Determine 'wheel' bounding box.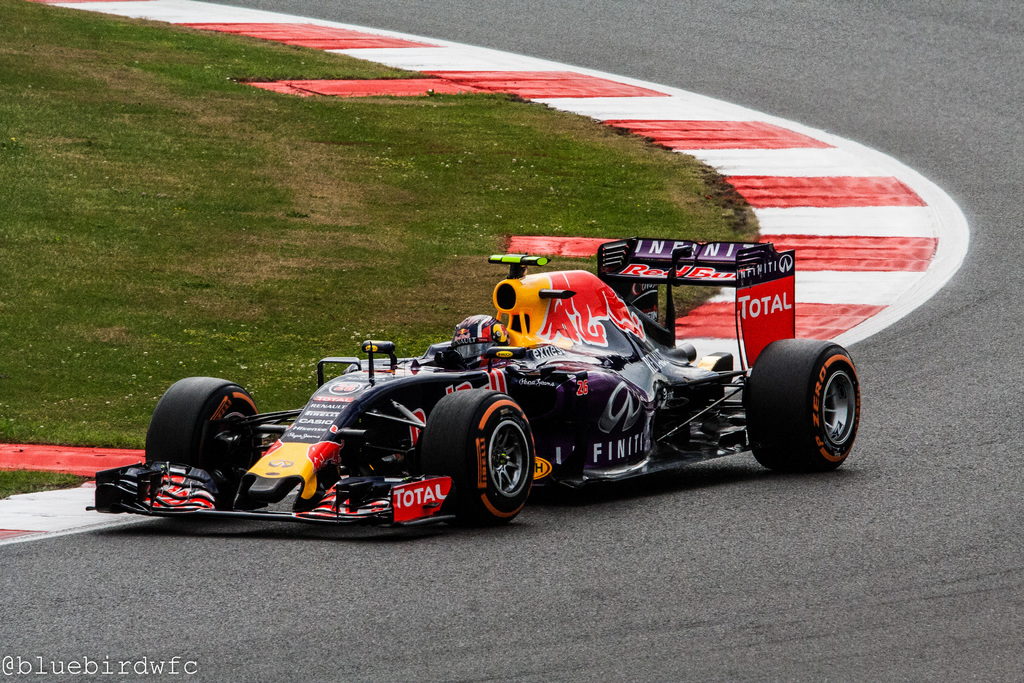
Determined: [left=742, top=334, right=860, bottom=472].
